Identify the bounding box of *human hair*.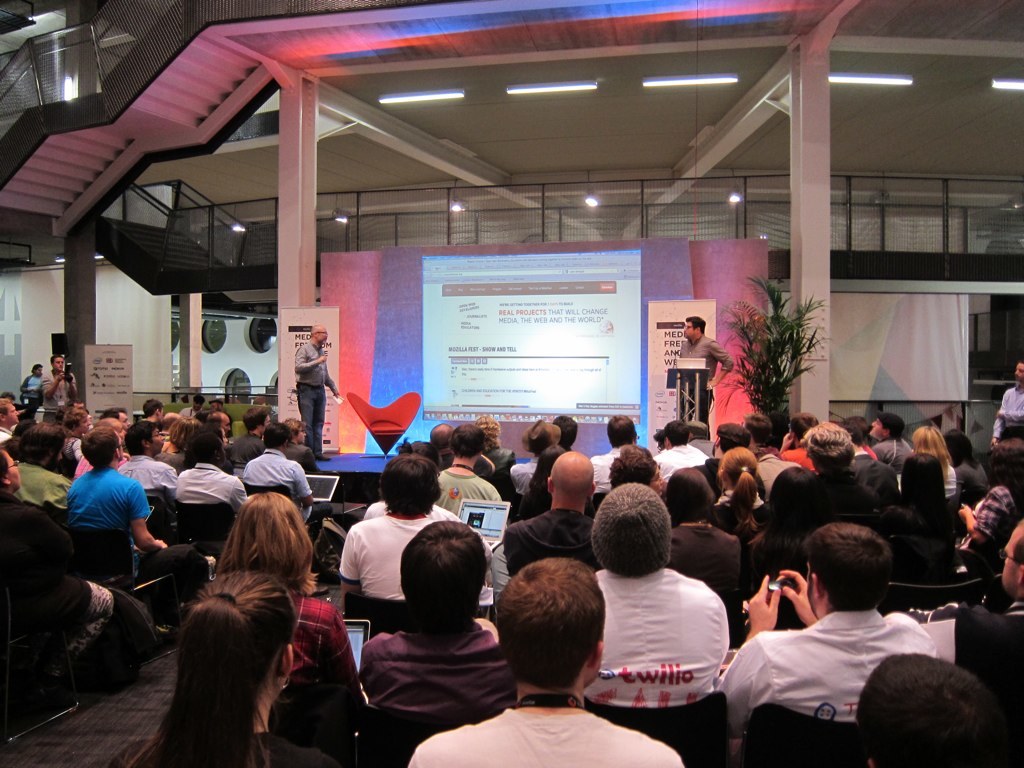
select_region(878, 412, 907, 438).
